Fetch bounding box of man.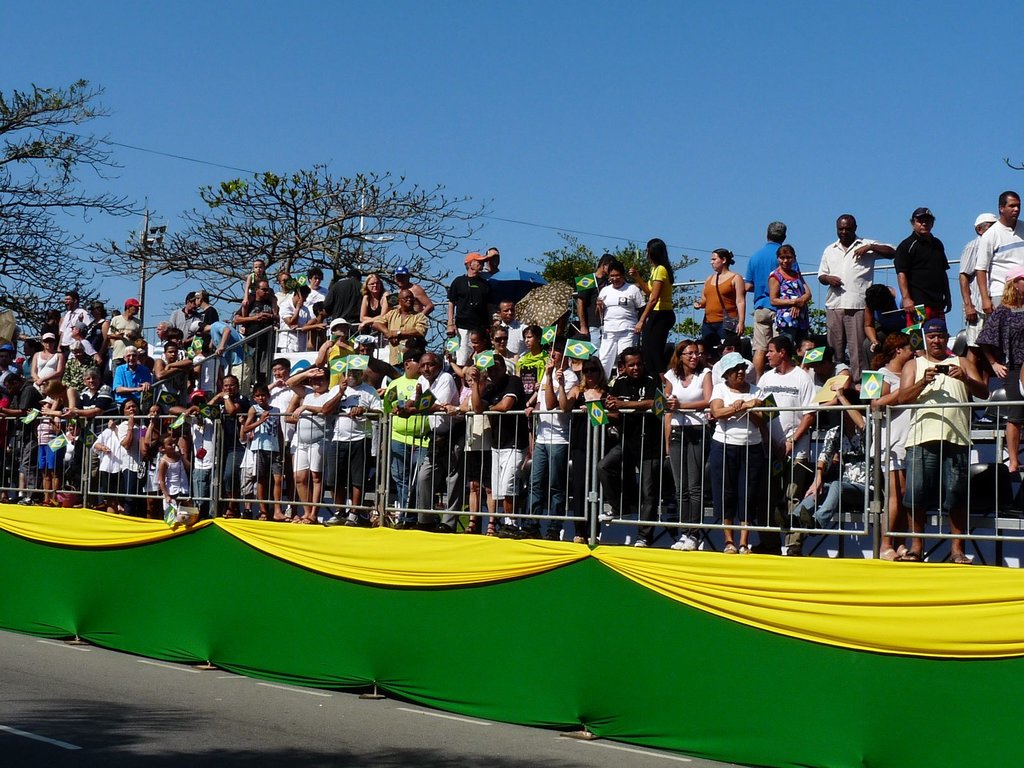
Bbox: (506, 337, 578, 541).
